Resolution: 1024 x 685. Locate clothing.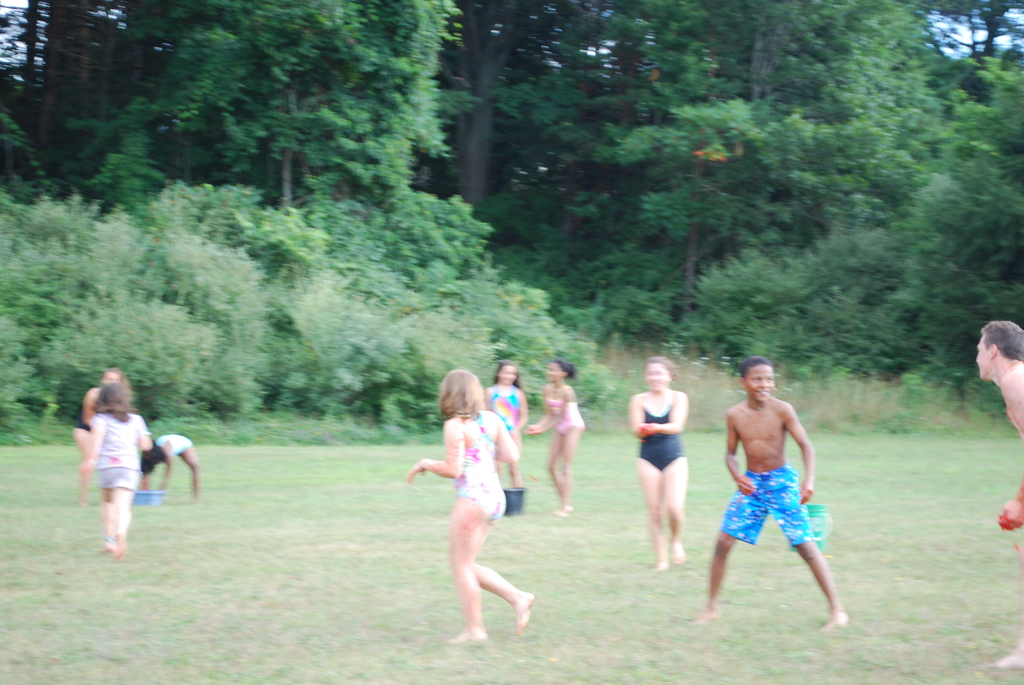
bbox=(76, 396, 150, 530).
